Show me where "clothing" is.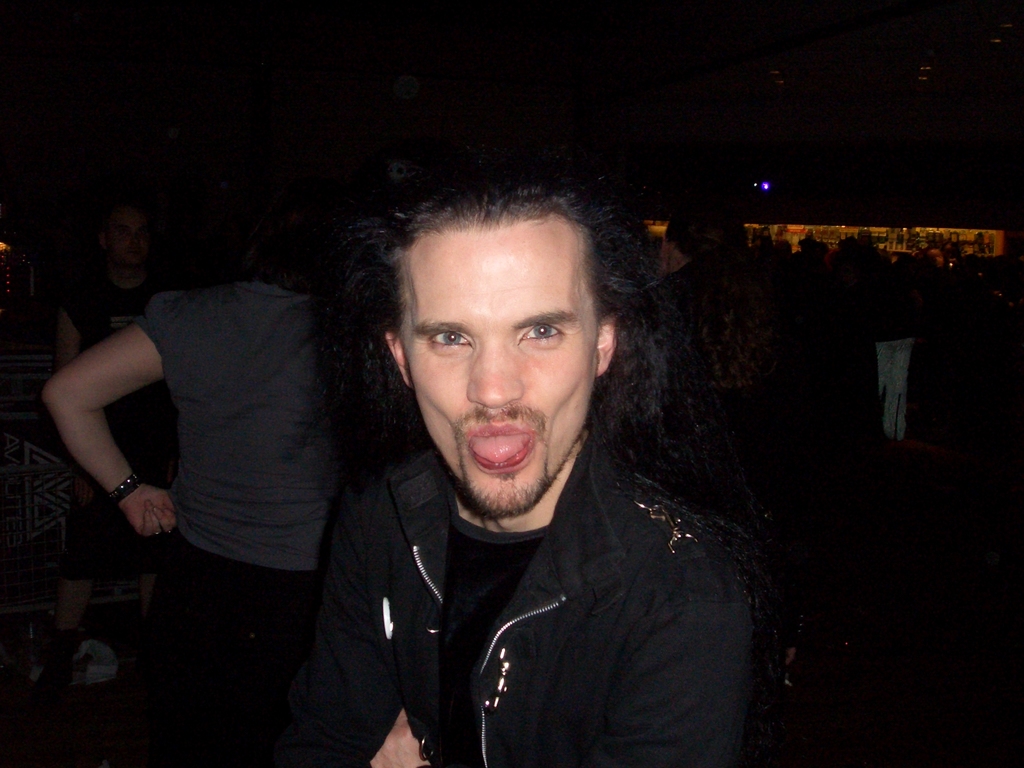
"clothing" is at 316:449:761:767.
